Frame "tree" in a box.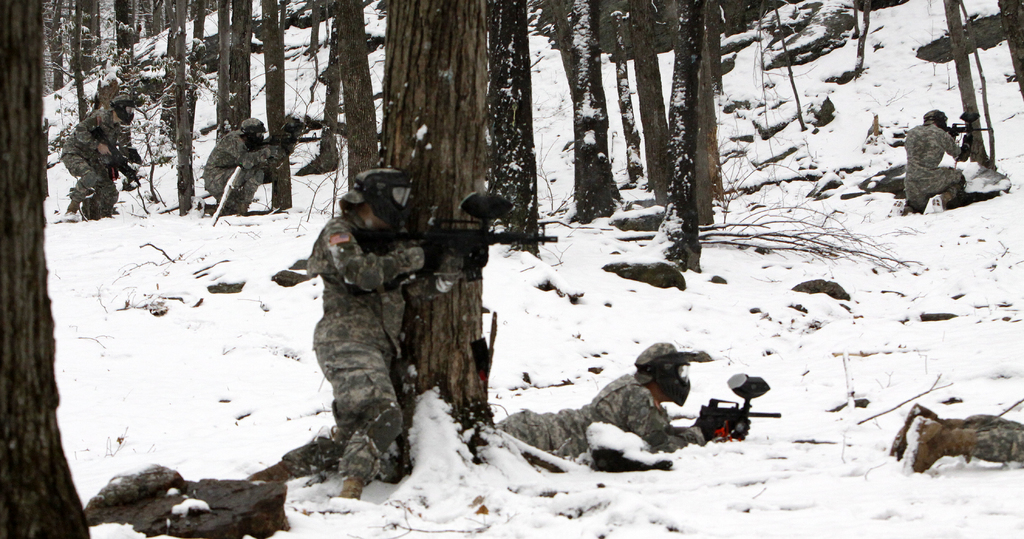
BBox(700, 26, 717, 223).
